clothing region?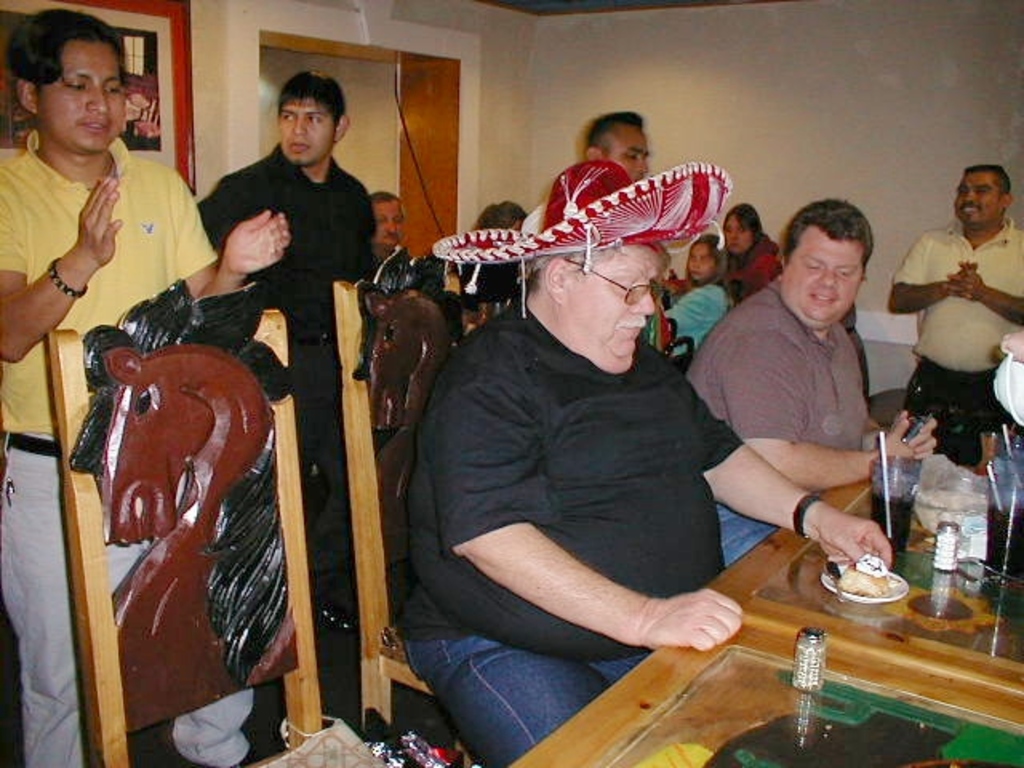
rect(720, 229, 800, 306)
